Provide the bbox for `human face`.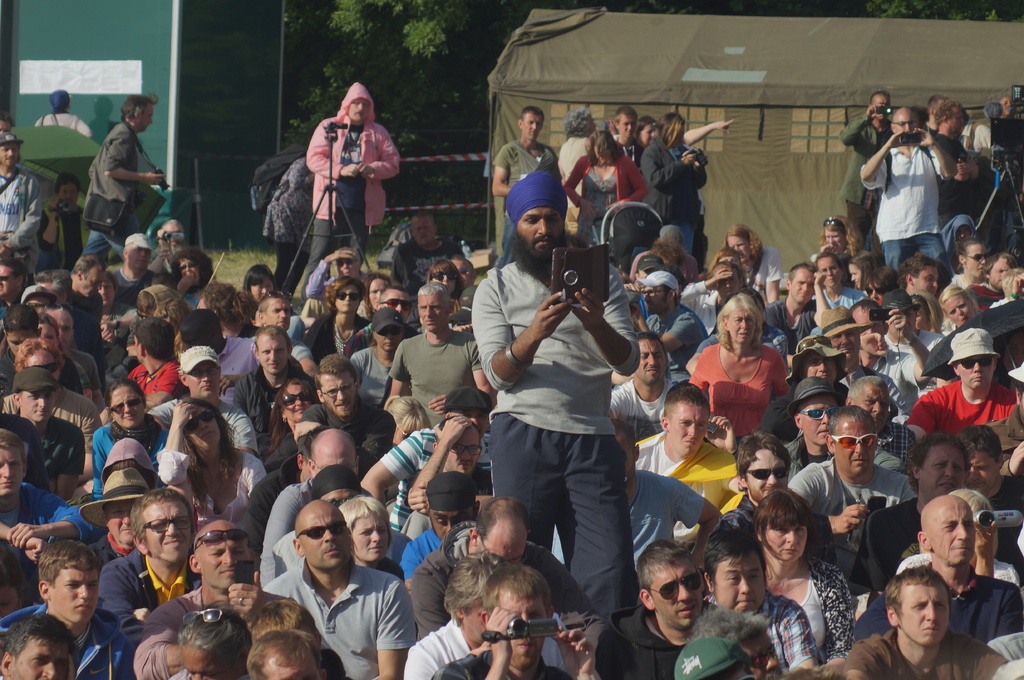
Rect(198, 526, 249, 589).
